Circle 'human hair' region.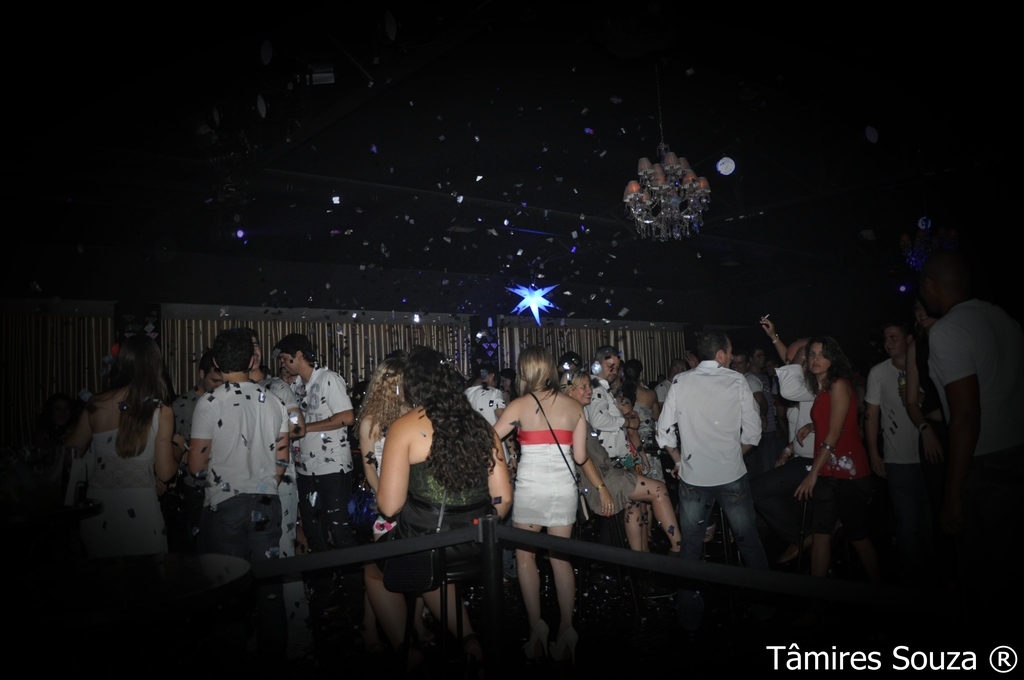
Region: <box>196,353,218,375</box>.
